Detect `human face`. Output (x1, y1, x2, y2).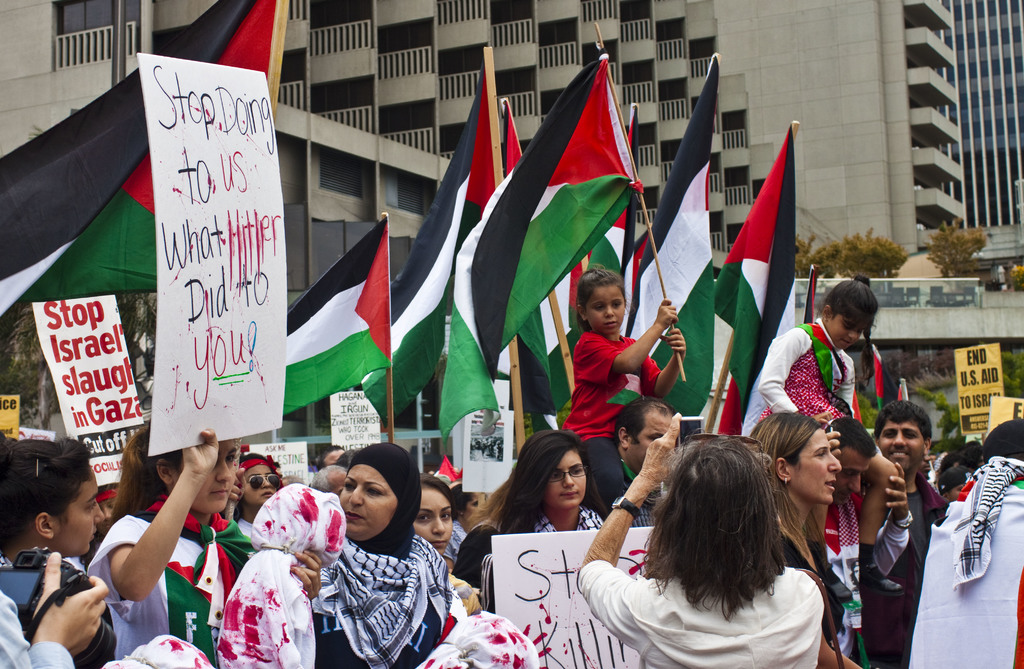
(546, 451, 586, 512).
